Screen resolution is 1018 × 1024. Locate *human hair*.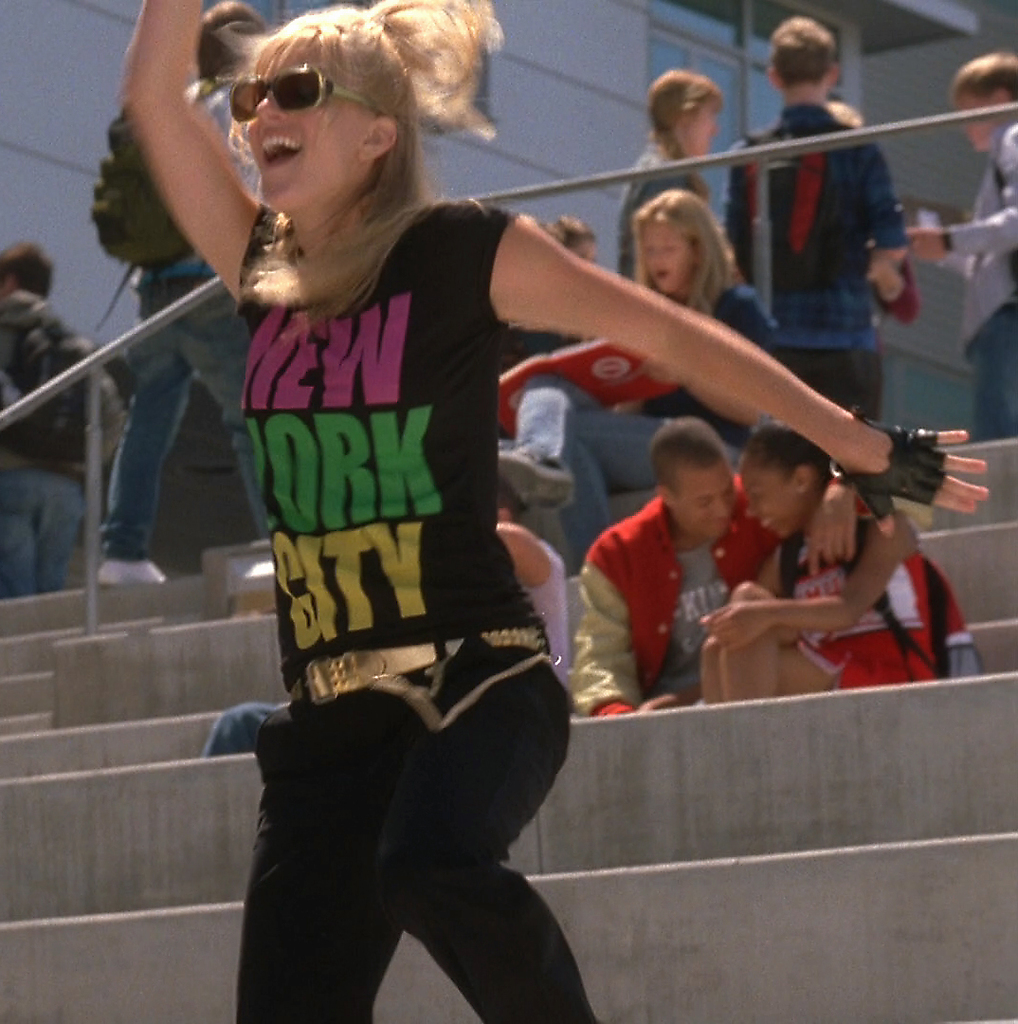
crop(634, 186, 742, 320).
